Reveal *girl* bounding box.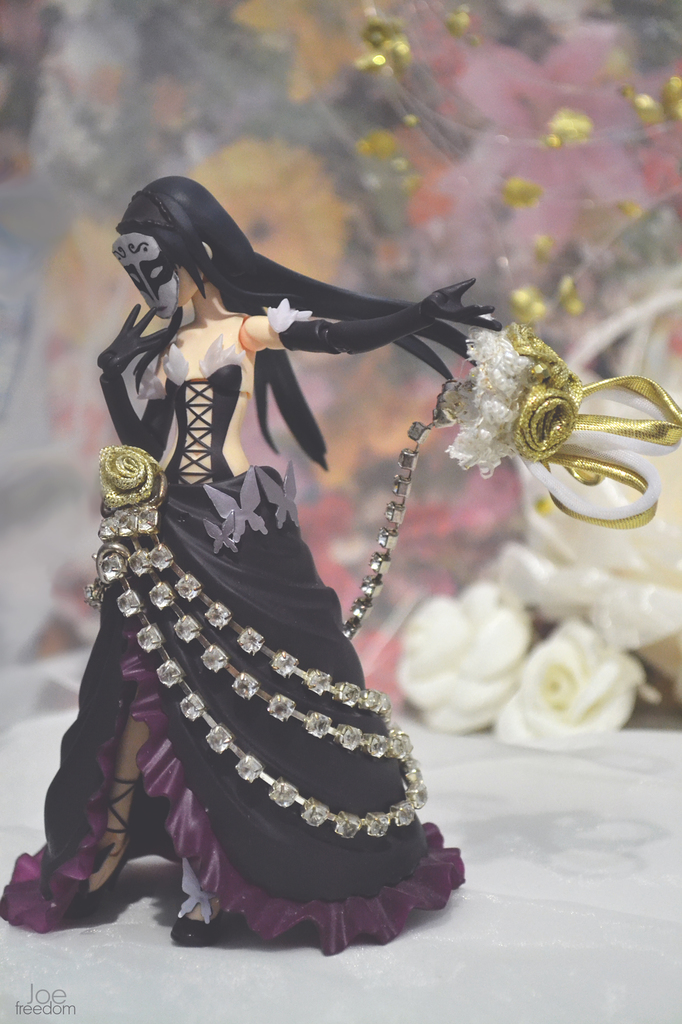
Revealed: [0, 170, 506, 950].
